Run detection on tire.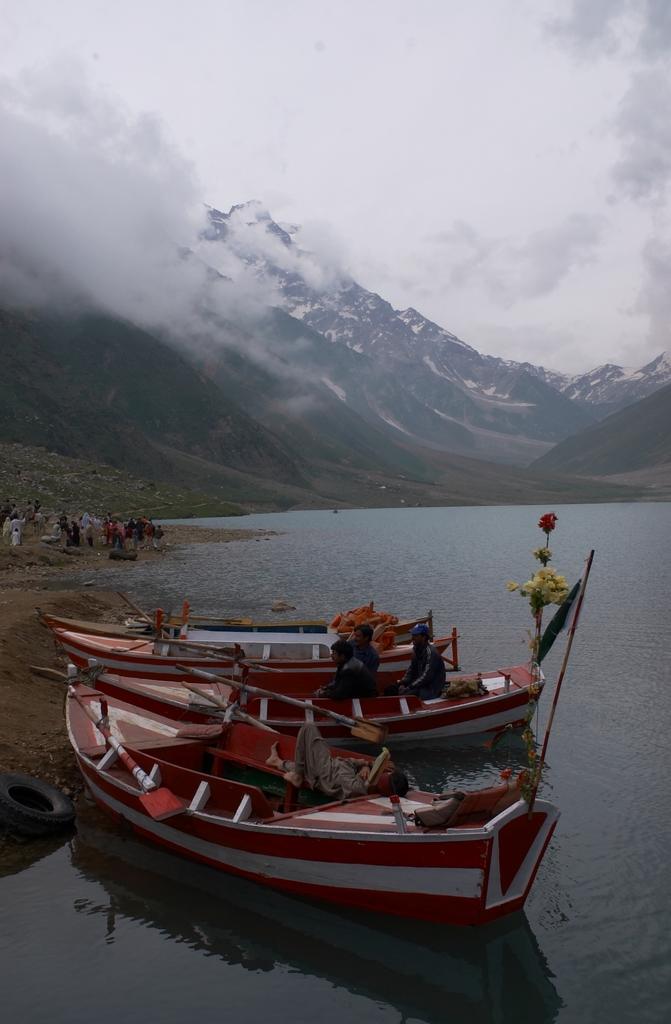
Result: [left=0, top=772, right=77, bottom=835].
